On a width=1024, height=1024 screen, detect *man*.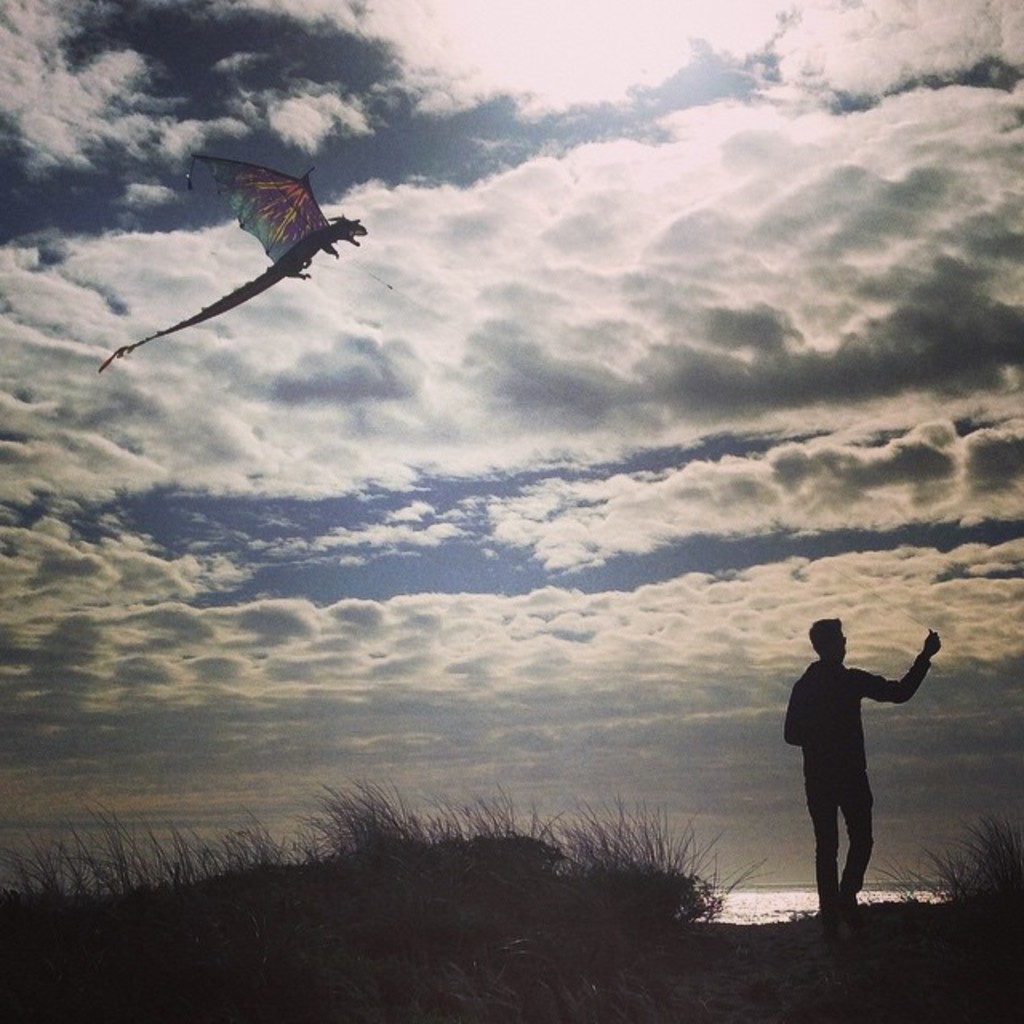
787, 611, 944, 933.
